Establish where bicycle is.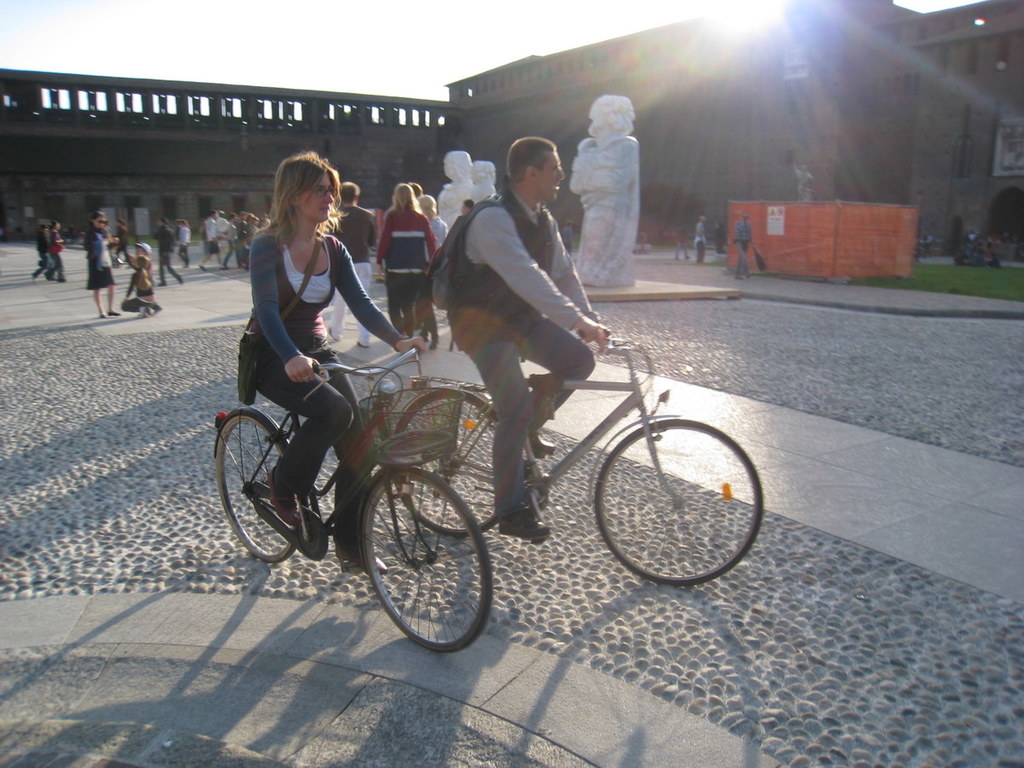
Established at (209, 344, 496, 652).
